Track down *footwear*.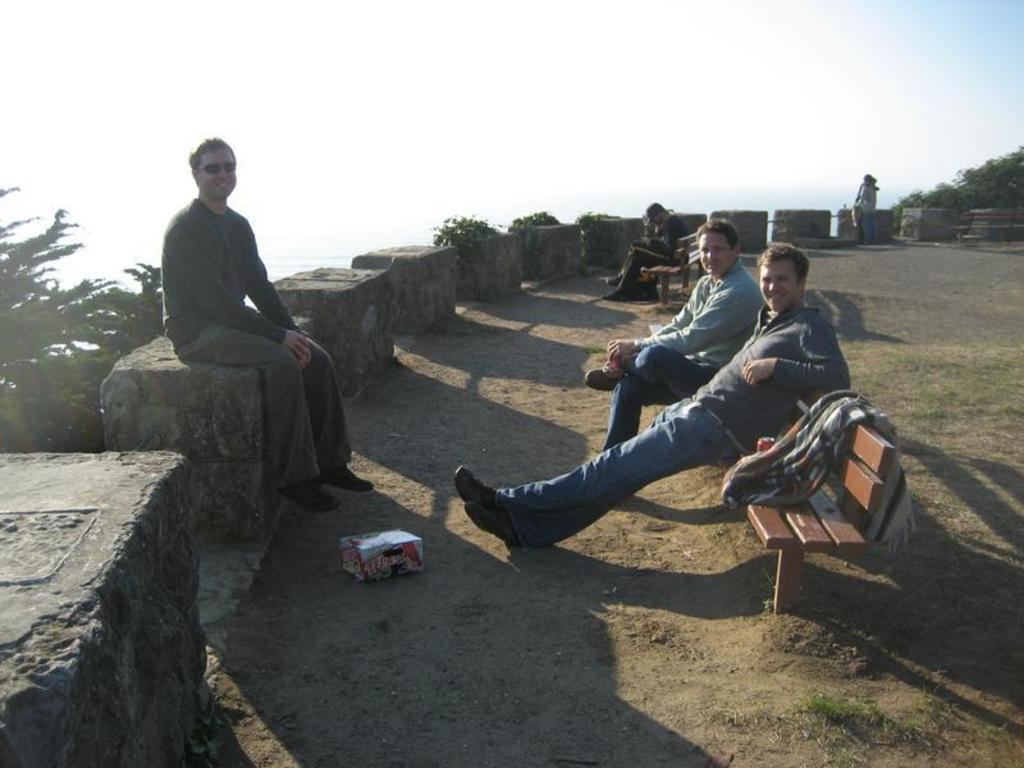
Tracked to box(460, 468, 545, 556).
